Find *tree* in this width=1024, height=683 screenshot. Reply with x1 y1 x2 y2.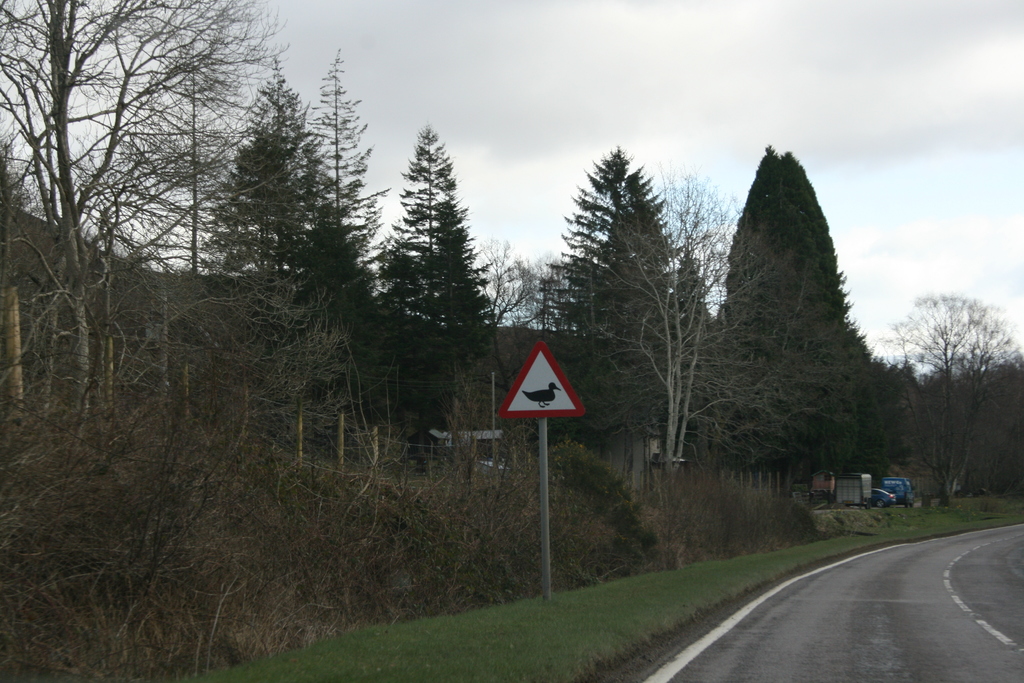
0 0 291 443.
